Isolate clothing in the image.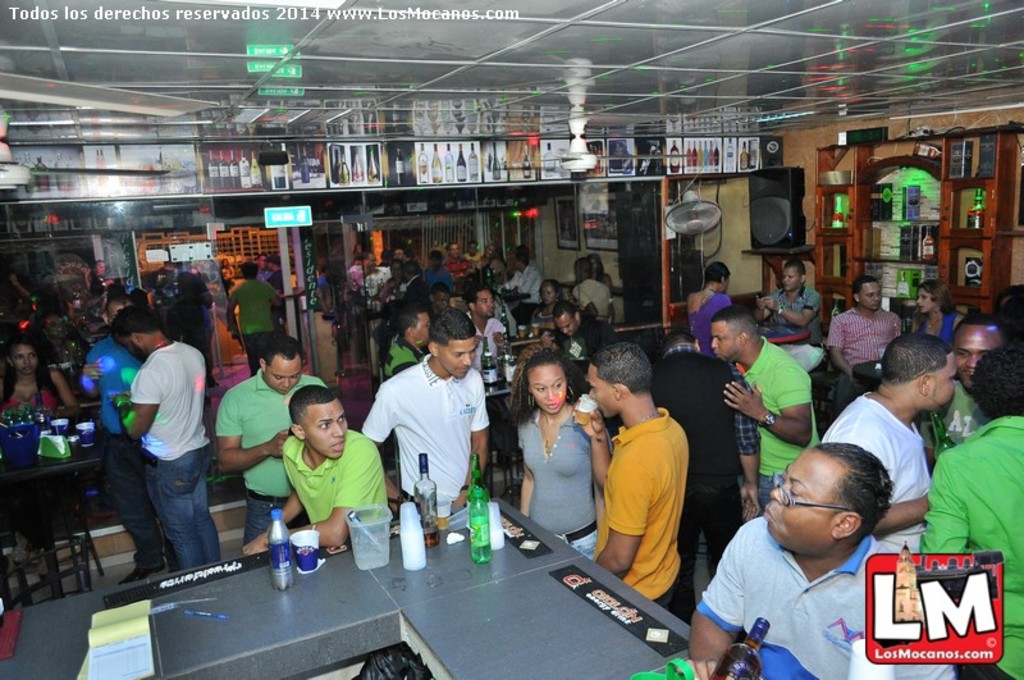
Isolated region: region(393, 273, 429, 314).
